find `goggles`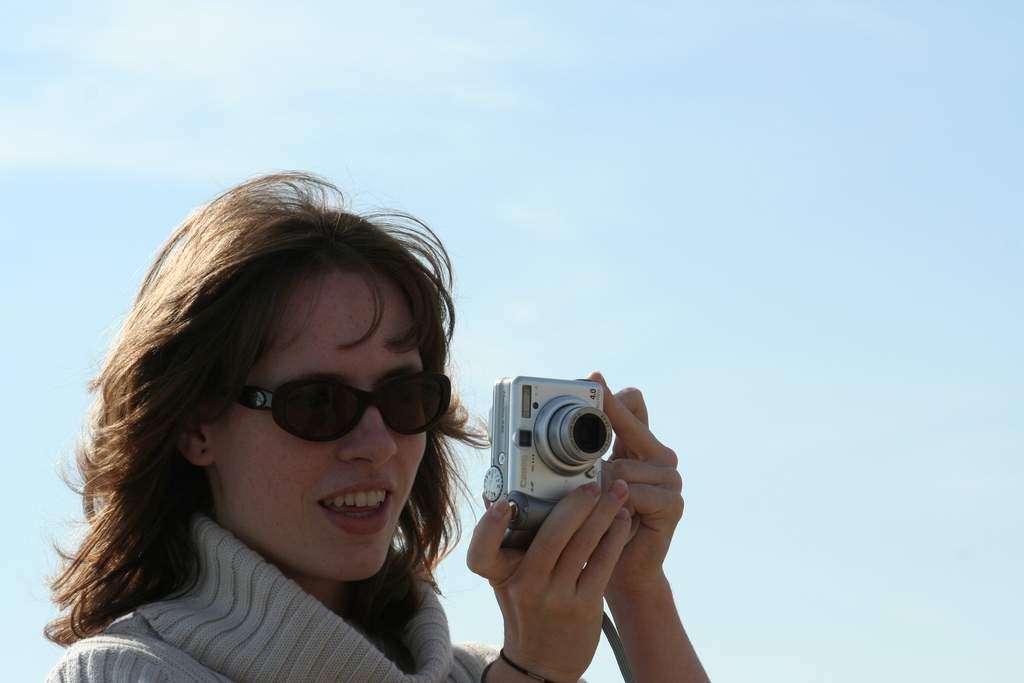
191, 367, 449, 456
